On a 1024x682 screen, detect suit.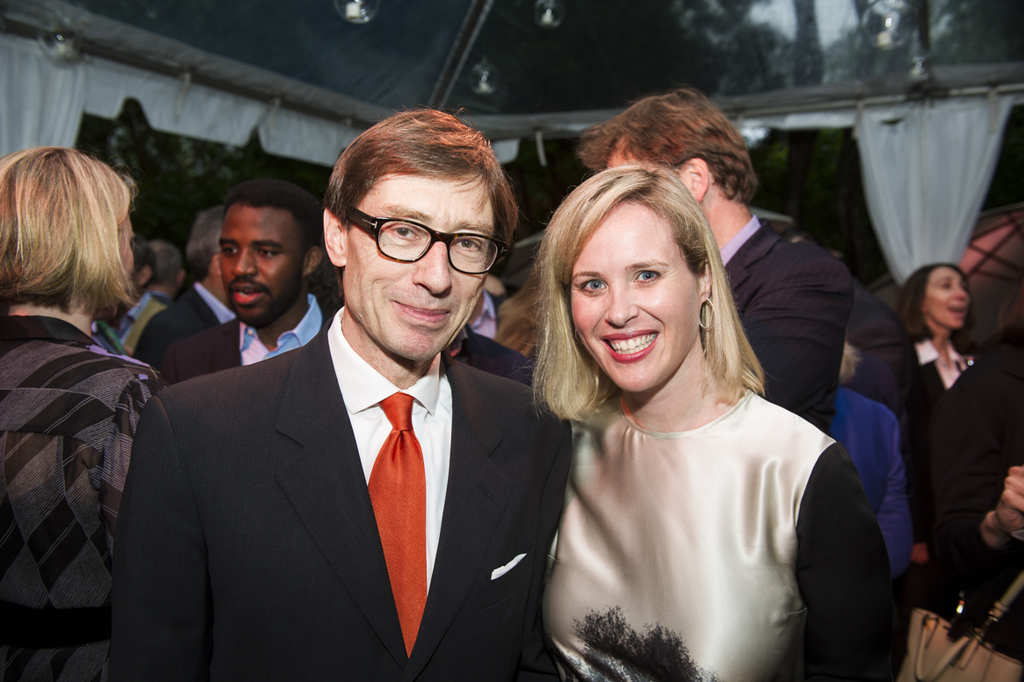
(155, 250, 571, 665).
